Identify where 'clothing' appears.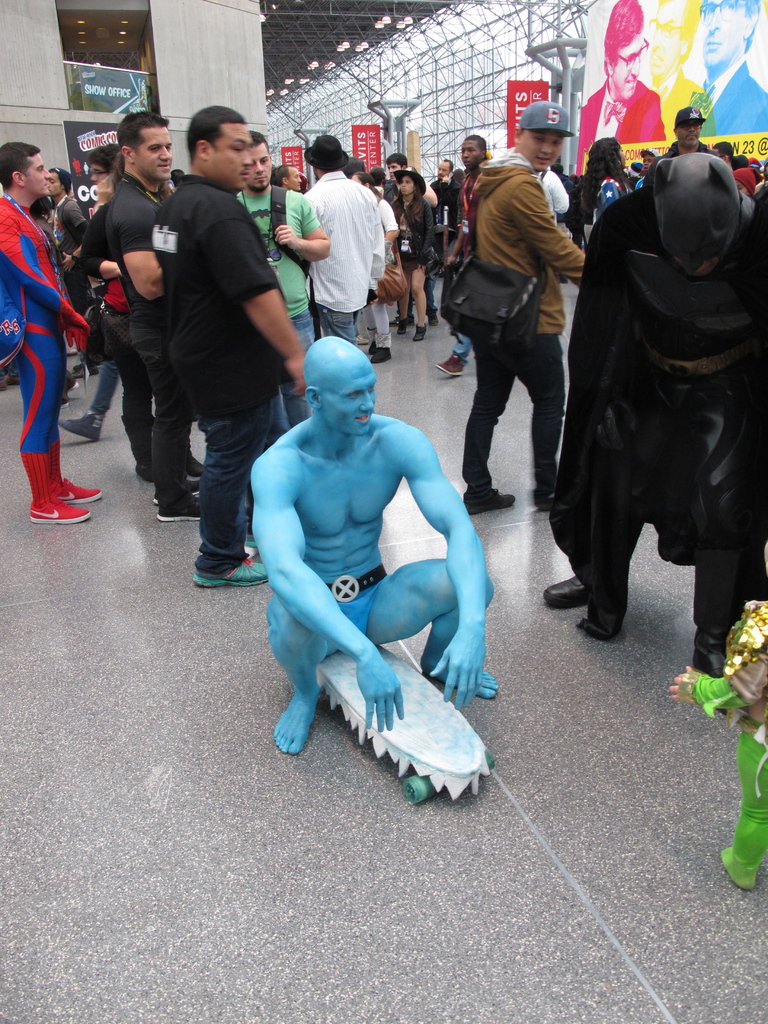
Appears at x1=105, y1=179, x2=182, y2=480.
